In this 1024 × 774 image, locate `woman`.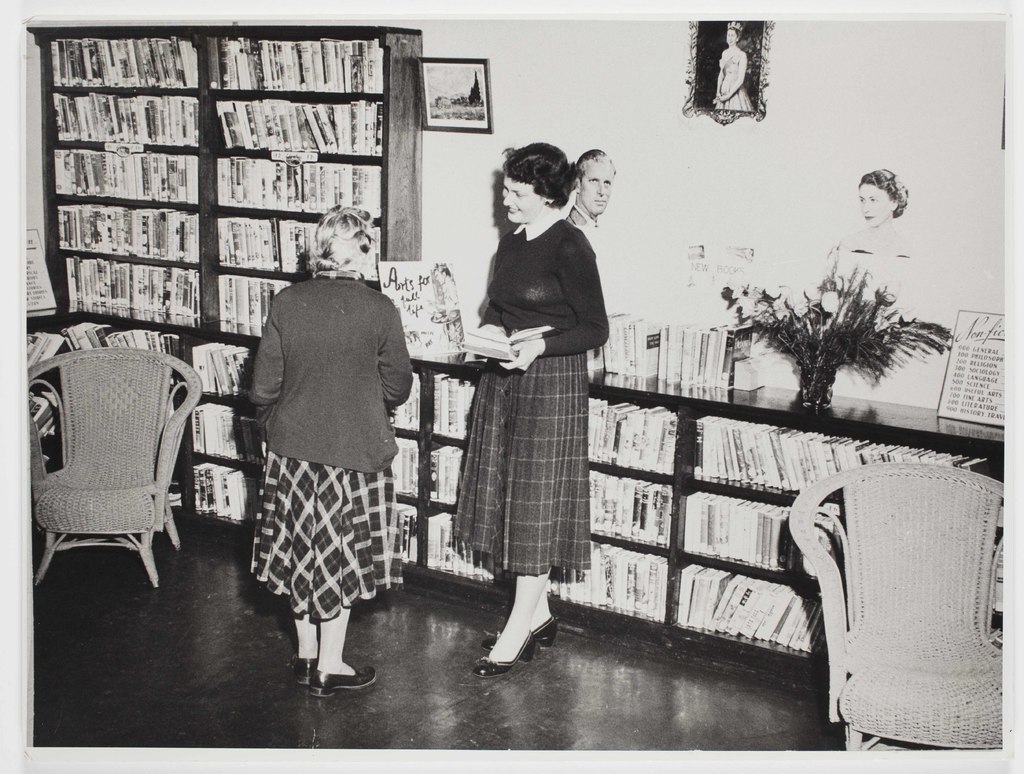
Bounding box: crop(449, 135, 611, 684).
